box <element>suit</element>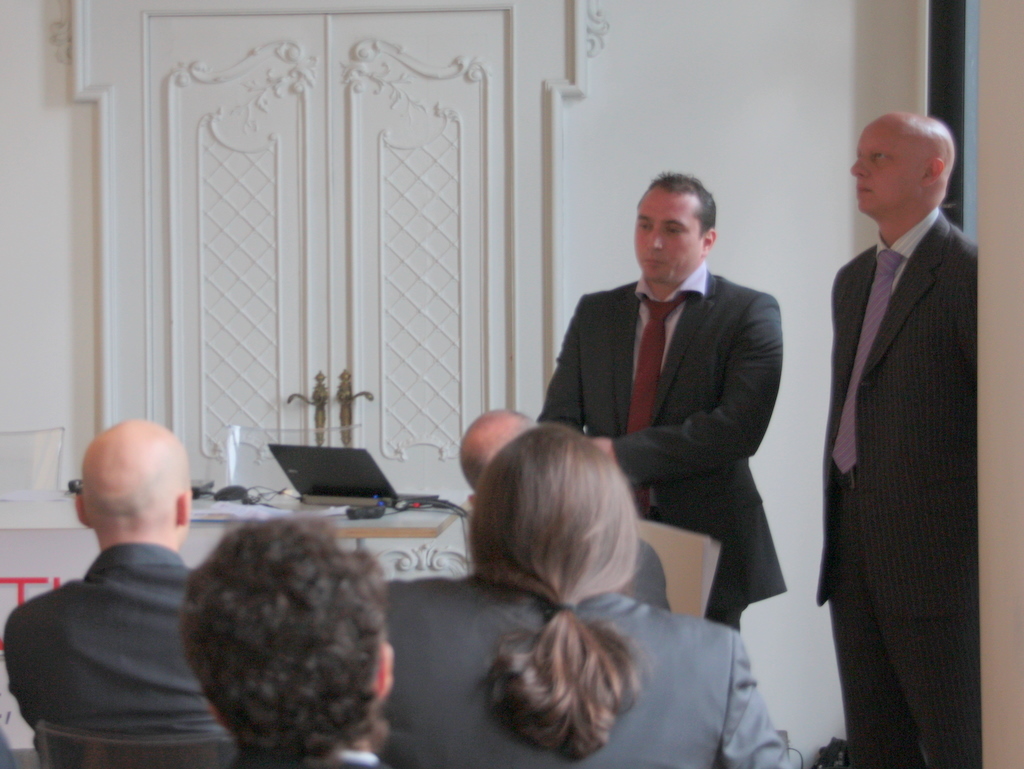
(left=0, top=538, right=233, bottom=740)
